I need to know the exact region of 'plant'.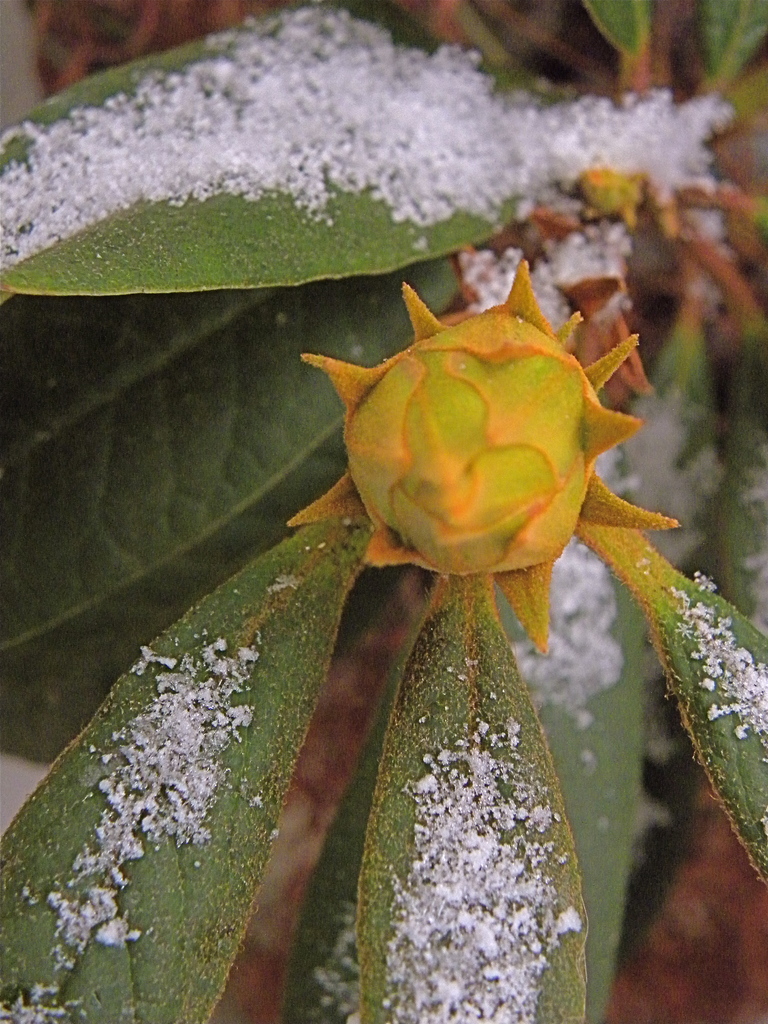
Region: Rect(0, 0, 767, 1023).
